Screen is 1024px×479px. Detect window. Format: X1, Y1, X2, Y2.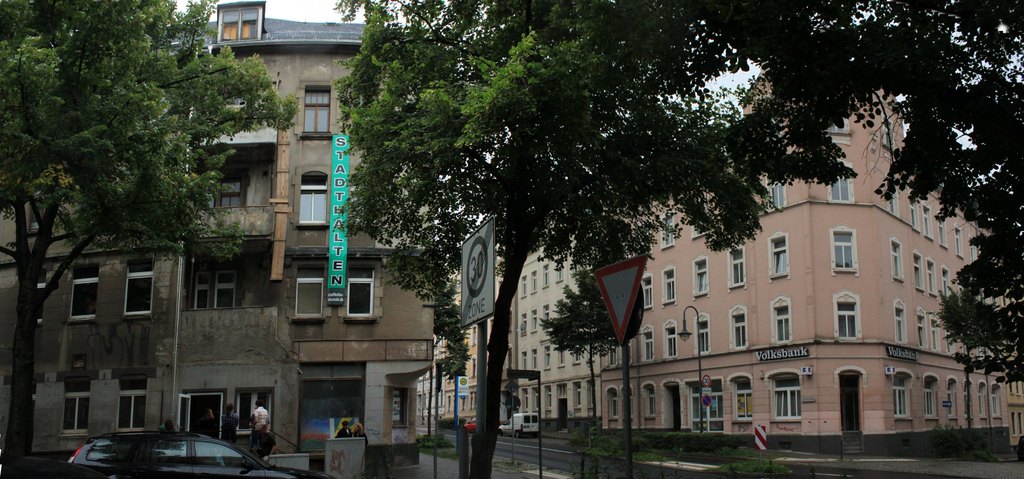
642, 394, 652, 416.
